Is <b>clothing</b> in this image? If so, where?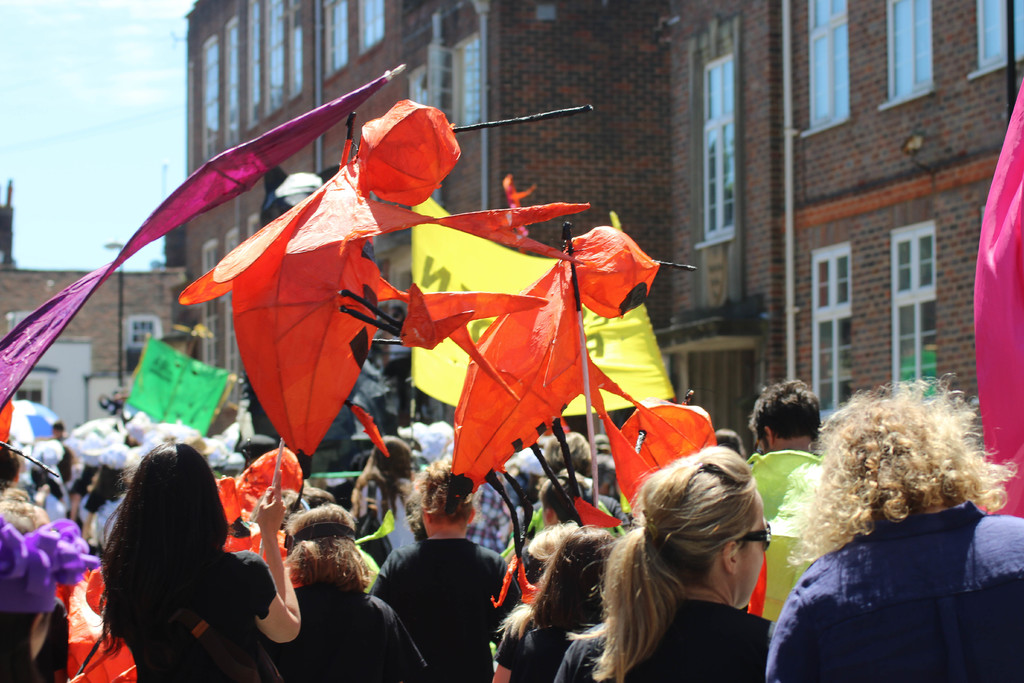
Yes, at <region>0, 488, 51, 538</region>.
